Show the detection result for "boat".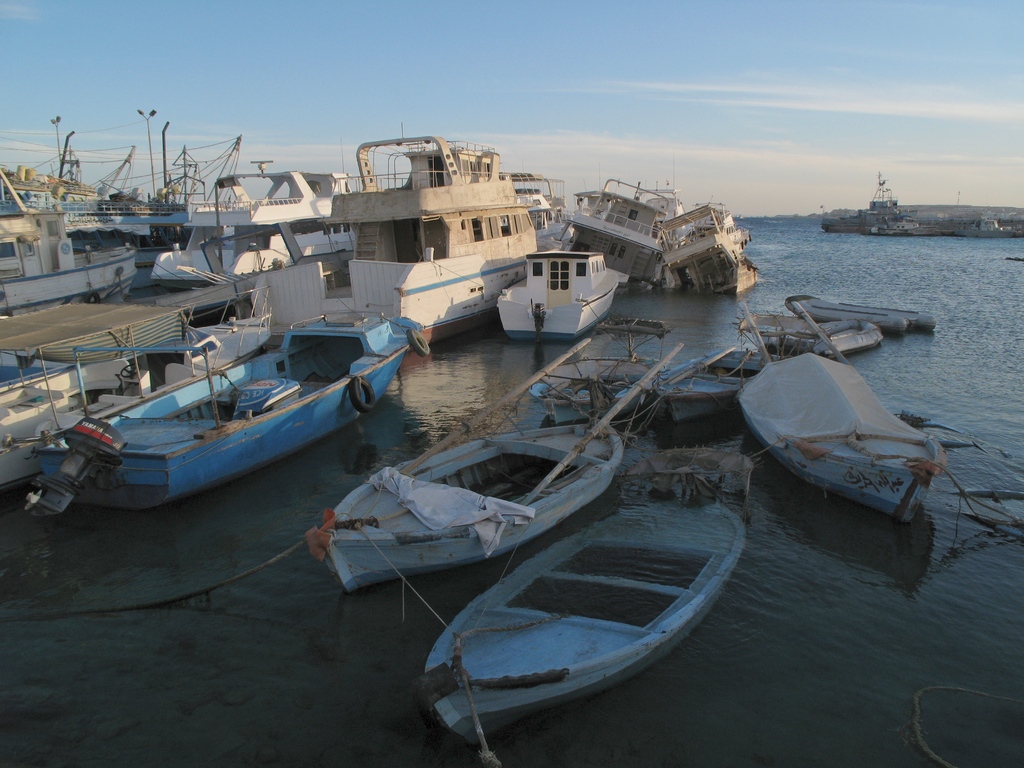
<bbox>154, 163, 354, 284</bbox>.
